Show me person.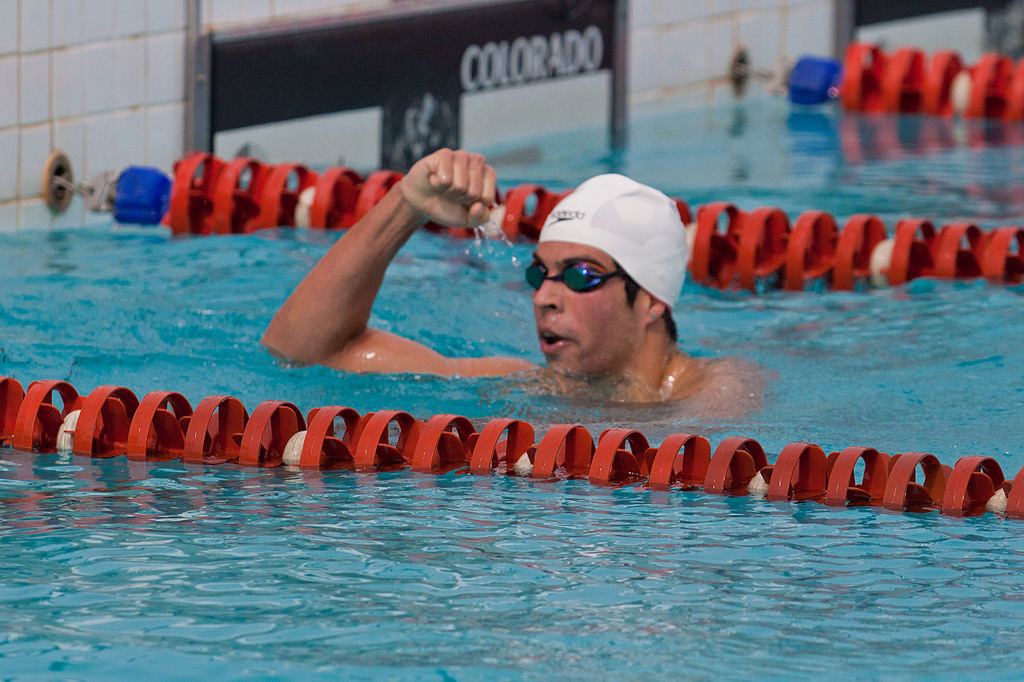
person is here: [x1=258, y1=171, x2=771, y2=420].
